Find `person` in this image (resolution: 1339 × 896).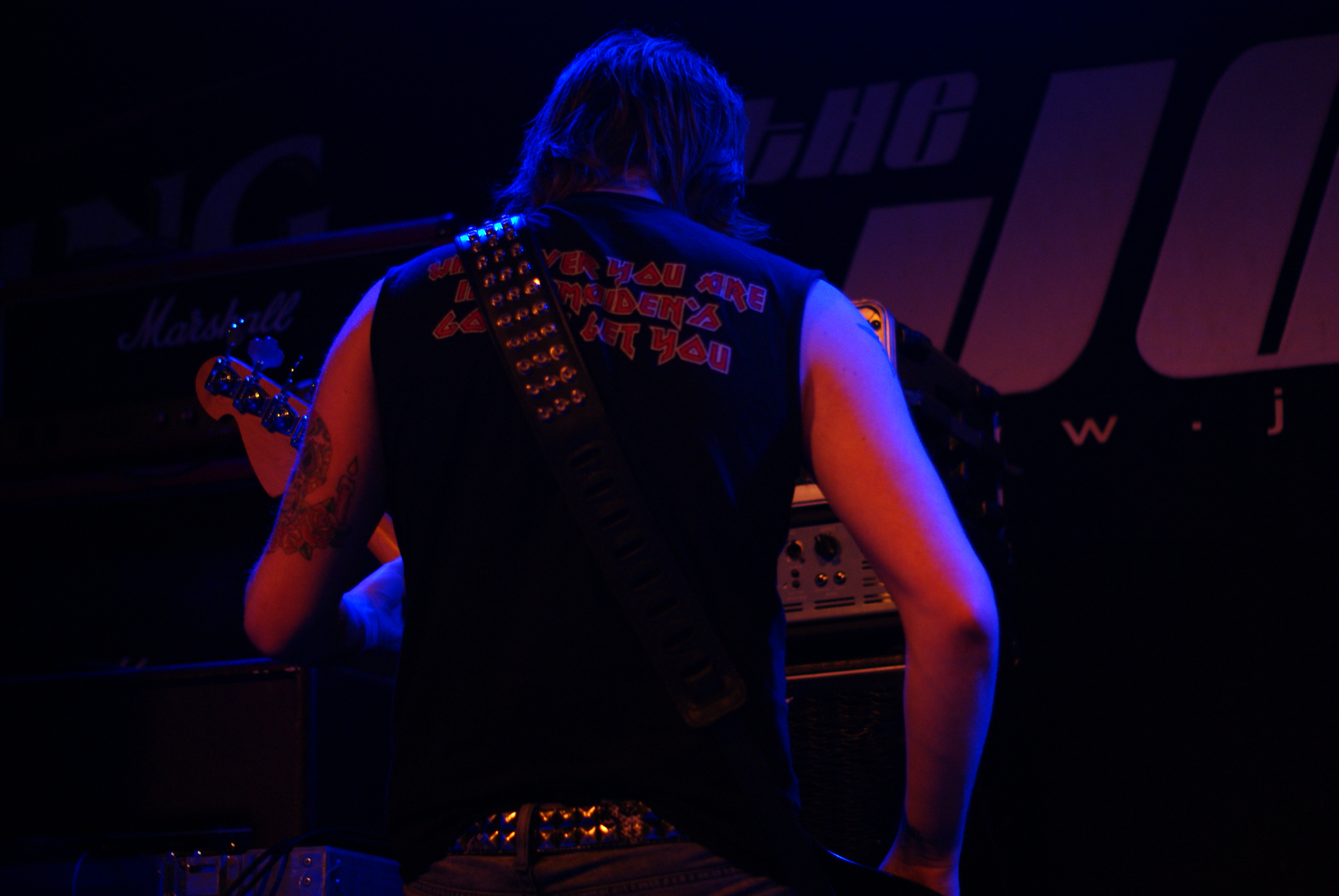
(x1=74, y1=13, x2=345, y2=307).
